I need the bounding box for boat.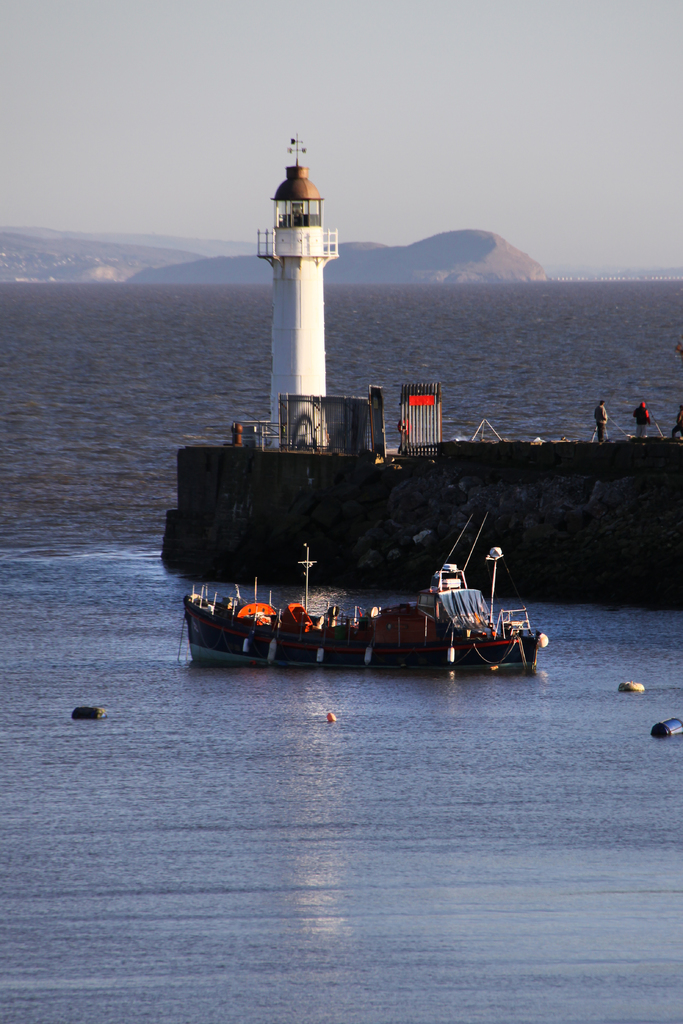
Here it is: x1=158 y1=428 x2=682 y2=601.
